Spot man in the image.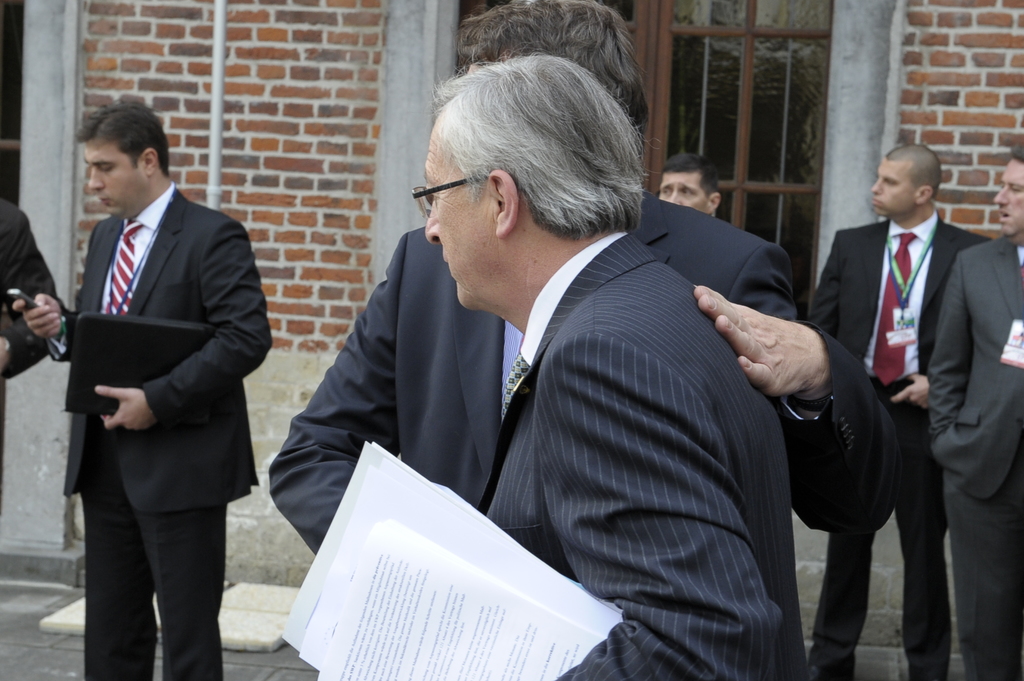
man found at {"x1": 929, "y1": 140, "x2": 1023, "y2": 680}.
